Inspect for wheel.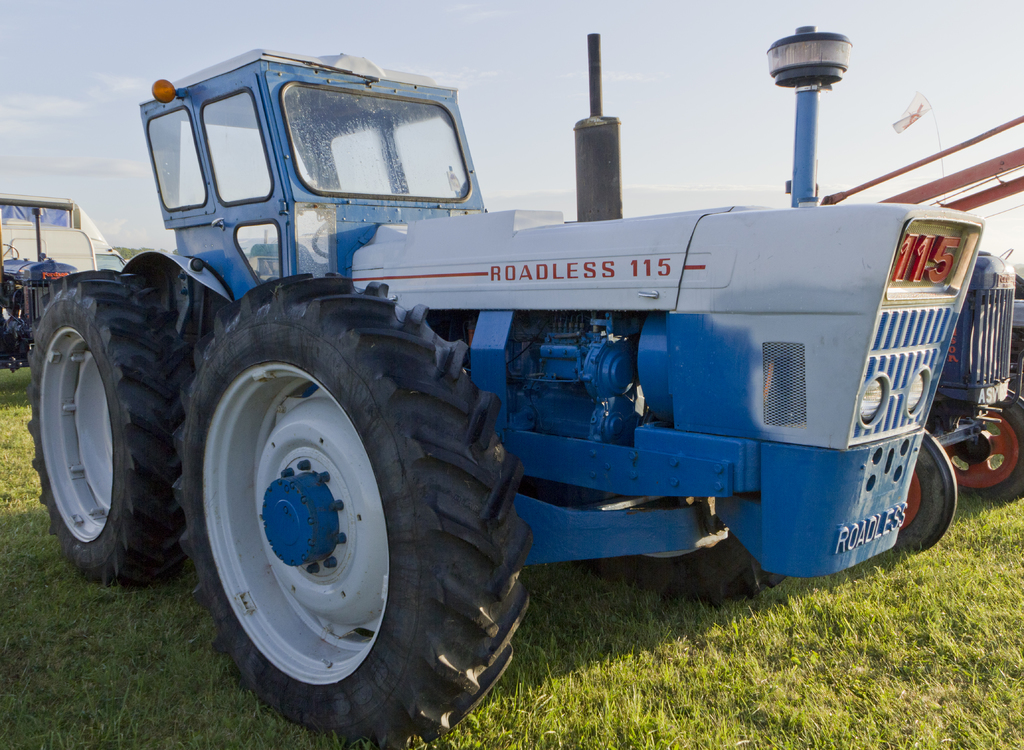
Inspection: select_region(929, 387, 1023, 505).
